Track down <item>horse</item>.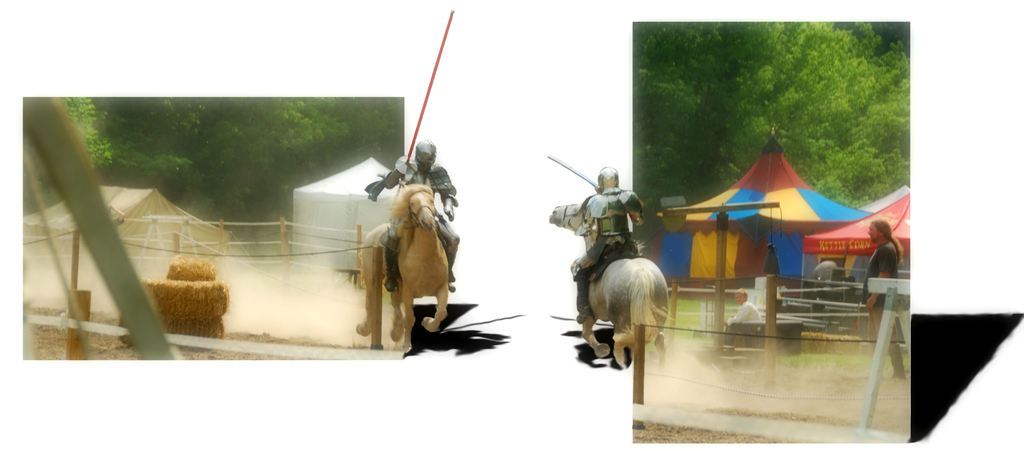
Tracked to (left=353, top=180, right=452, bottom=345).
